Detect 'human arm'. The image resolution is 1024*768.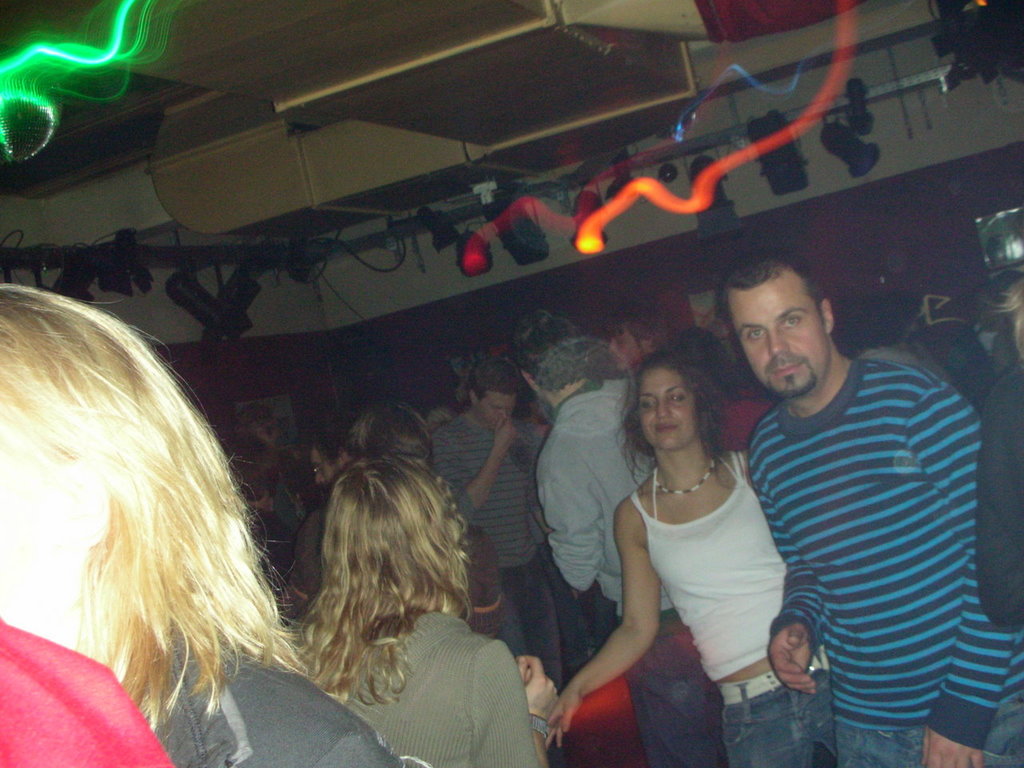
crop(478, 661, 551, 767).
